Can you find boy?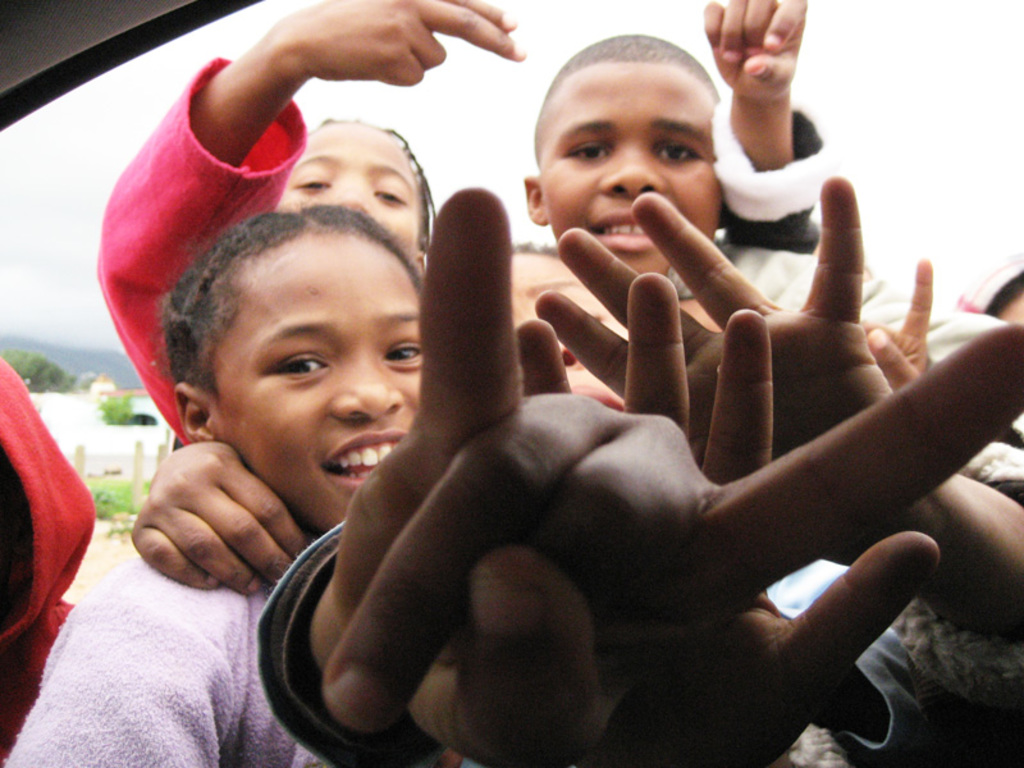
Yes, bounding box: 477,227,608,376.
